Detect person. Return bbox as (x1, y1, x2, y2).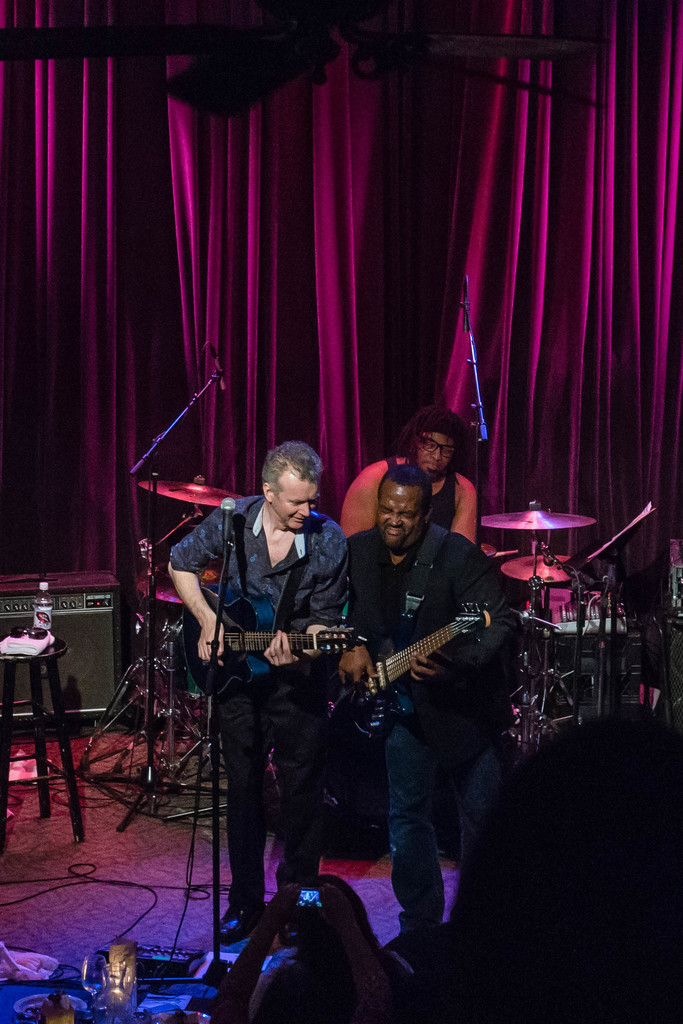
(341, 417, 477, 543).
